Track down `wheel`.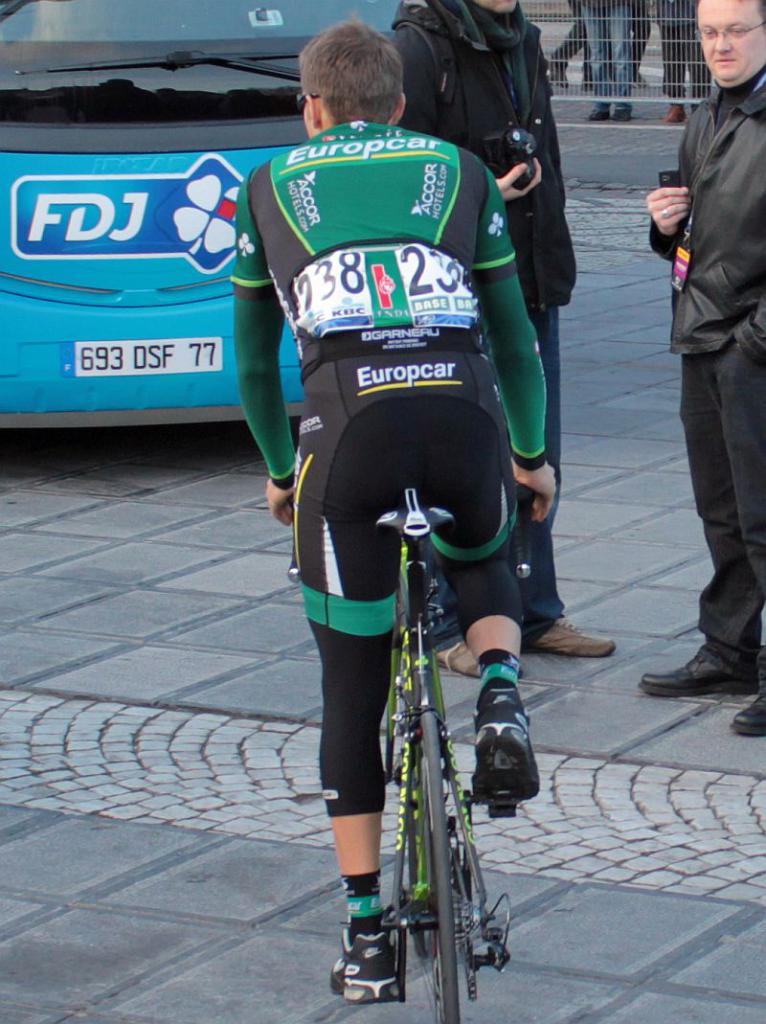
Tracked to [427, 711, 464, 1023].
